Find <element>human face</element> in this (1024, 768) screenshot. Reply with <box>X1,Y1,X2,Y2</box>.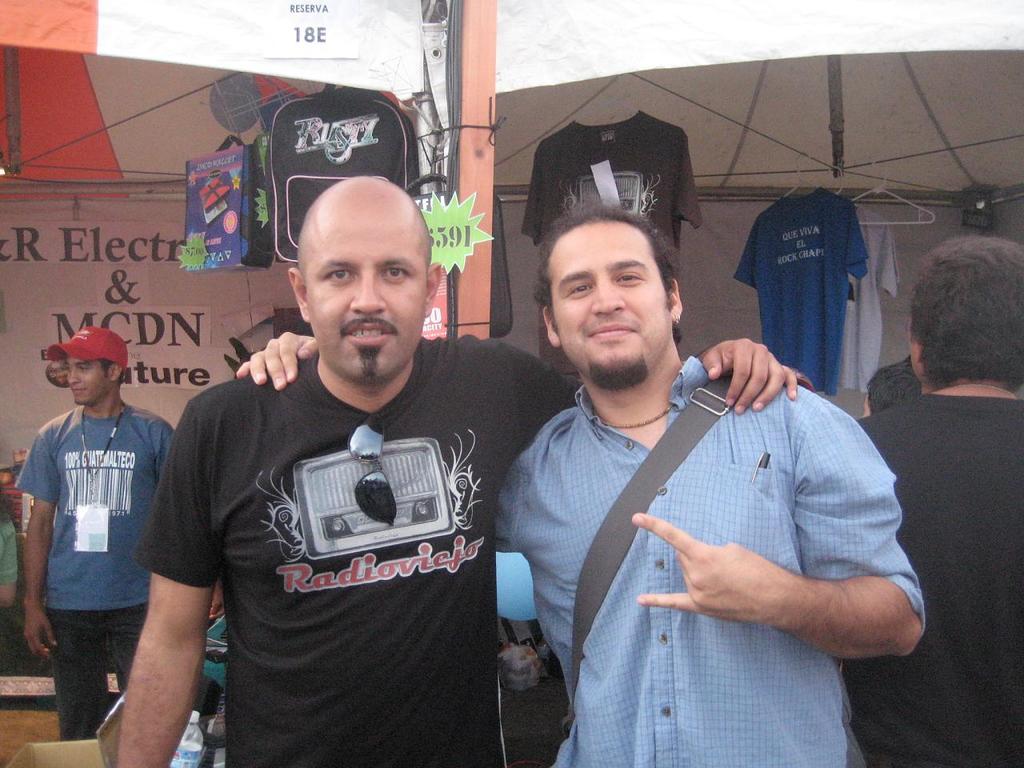
<box>70,356,114,410</box>.
